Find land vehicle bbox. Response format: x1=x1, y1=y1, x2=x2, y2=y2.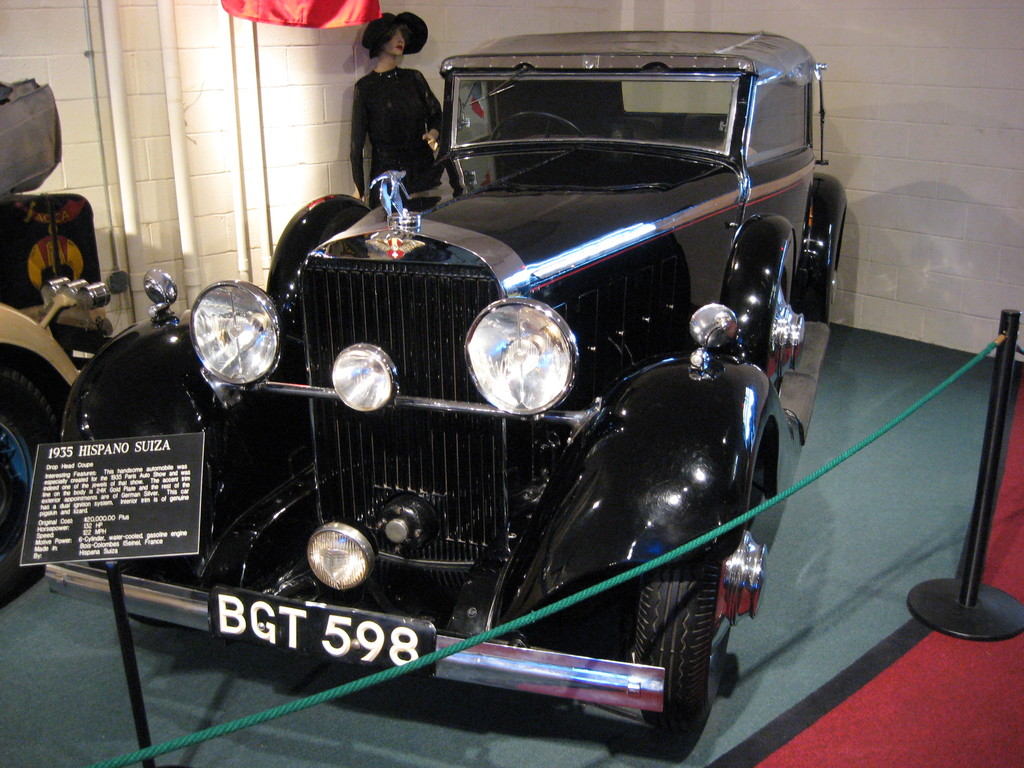
x1=0, y1=77, x2=129, y2=611.
